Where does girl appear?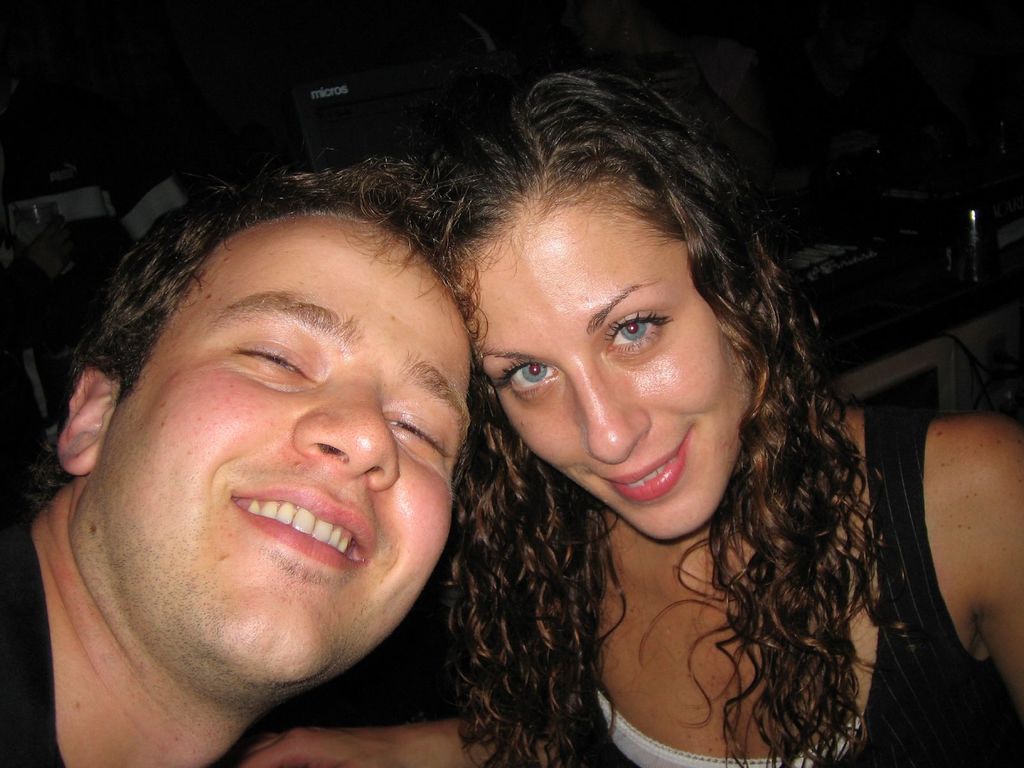
Appears at x1=421 y1=65 x2=1023 y2=767.
